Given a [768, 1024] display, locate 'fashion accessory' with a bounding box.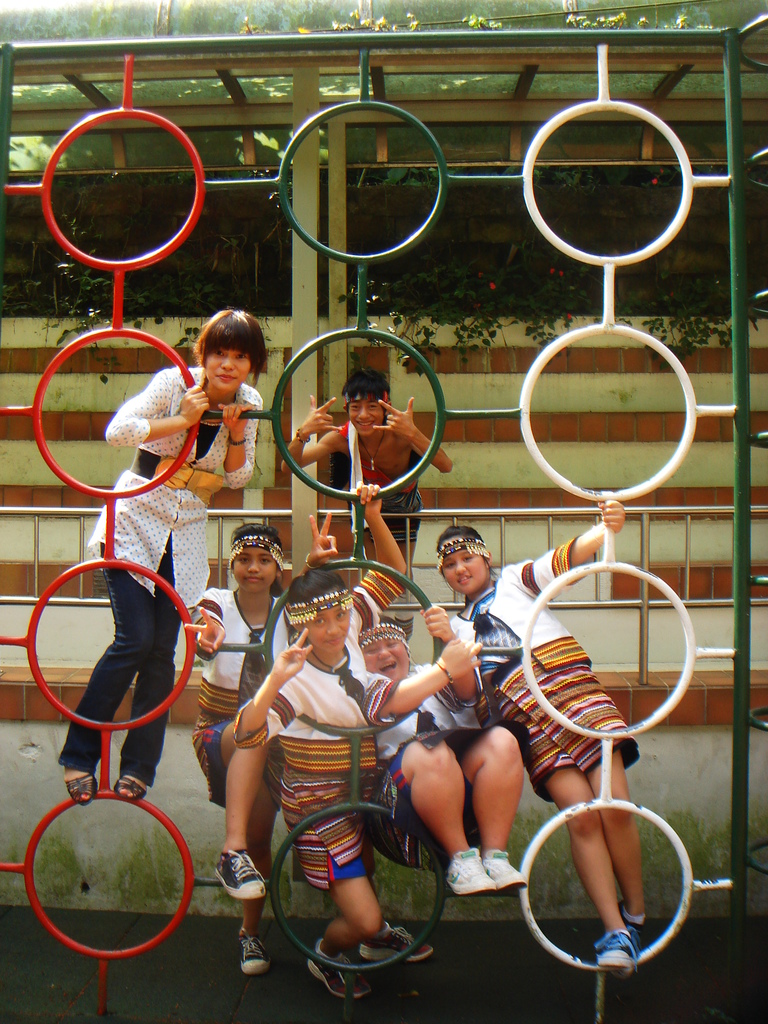
Located: [212,848,268,899].
